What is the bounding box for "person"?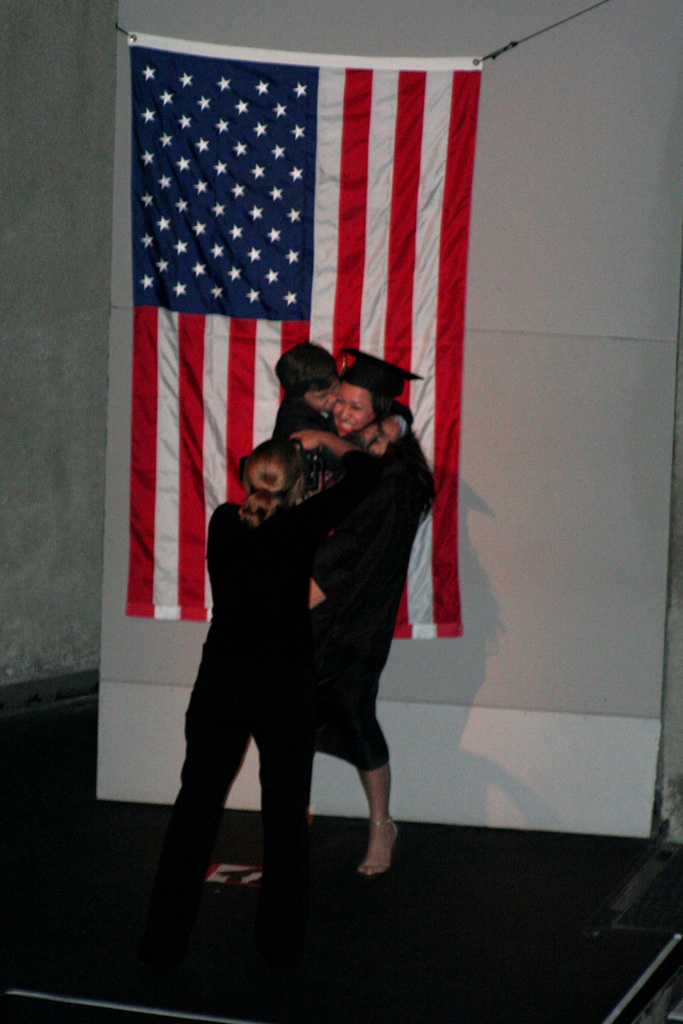
<box>259,330,435,497</box>.
